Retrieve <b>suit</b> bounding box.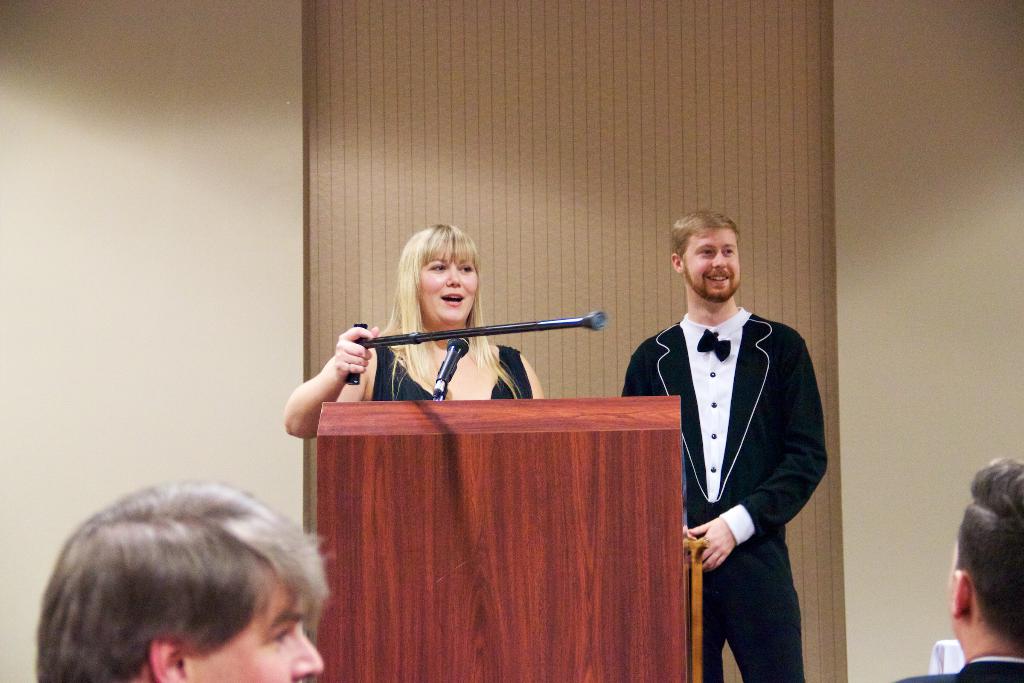
Bounding box: BBox(884, 657, 1023, 682).
